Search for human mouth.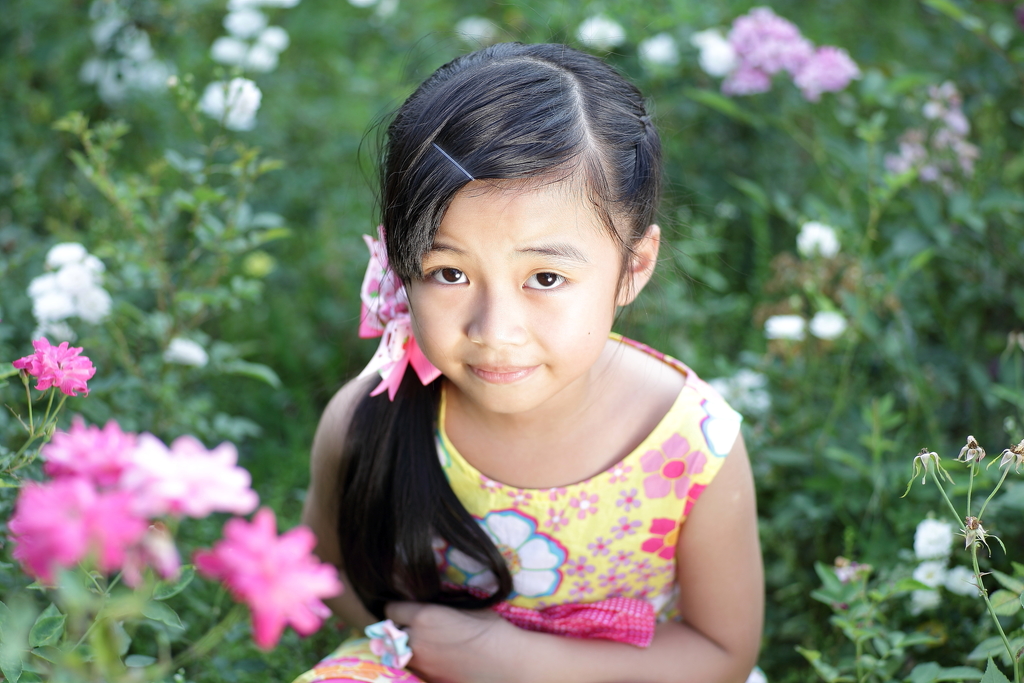
Found at <box>467,363,544,383</box>.
